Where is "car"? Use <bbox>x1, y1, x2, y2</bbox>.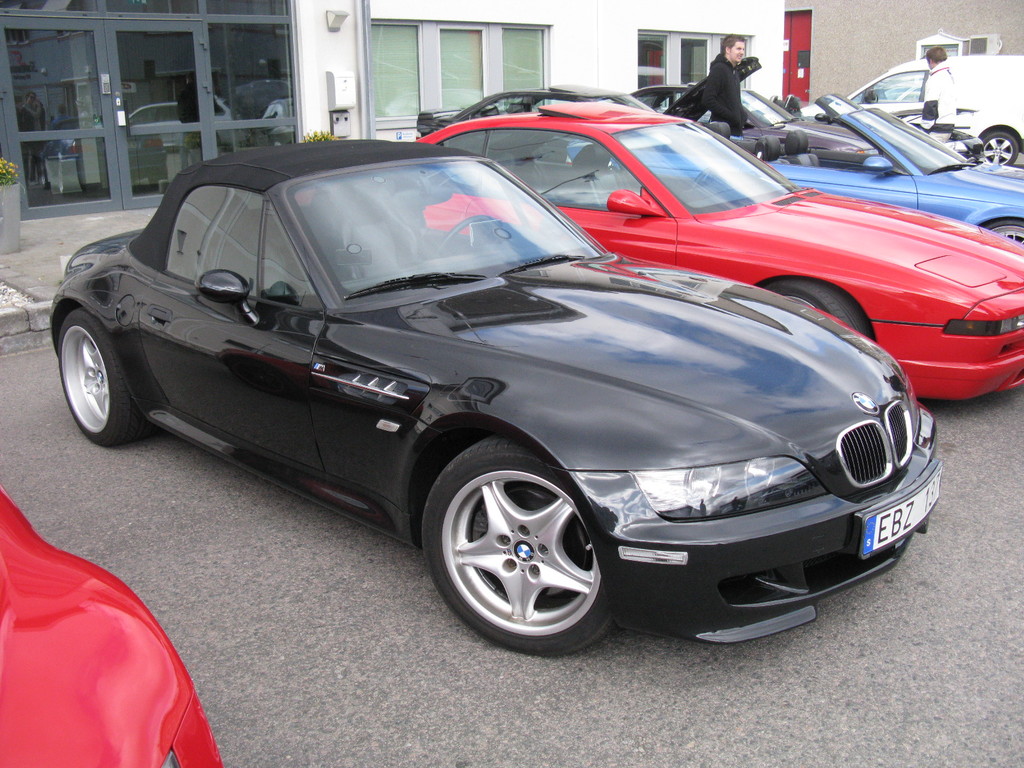
<bbox>639, 85, 914, 159</bbox>.
